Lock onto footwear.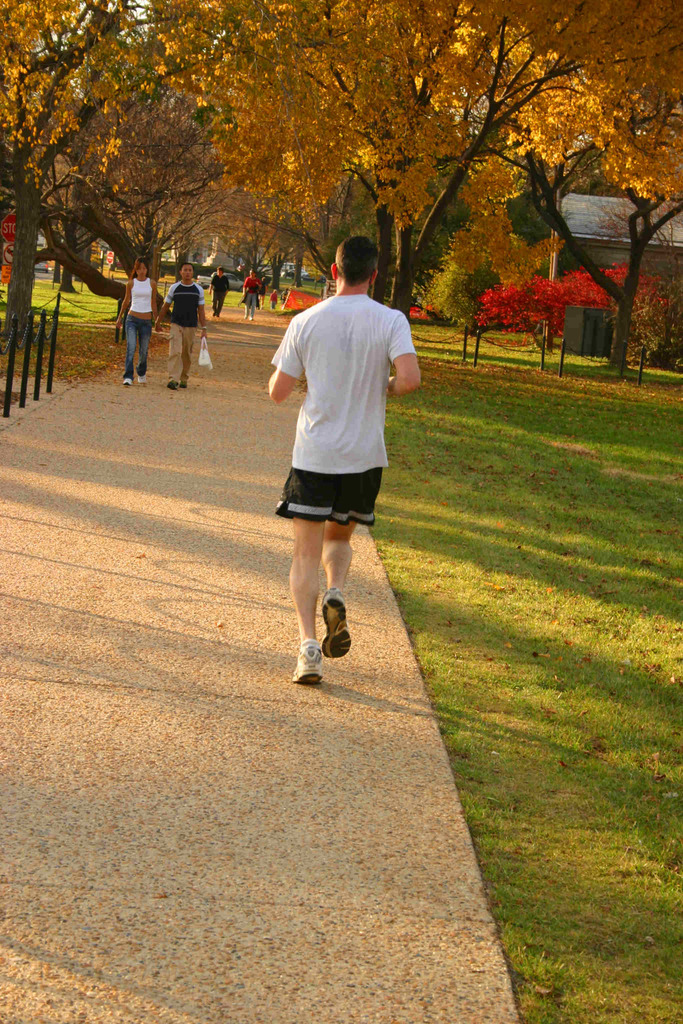
Locked: <bbox>321, 594, 354, 655</bbox>.
